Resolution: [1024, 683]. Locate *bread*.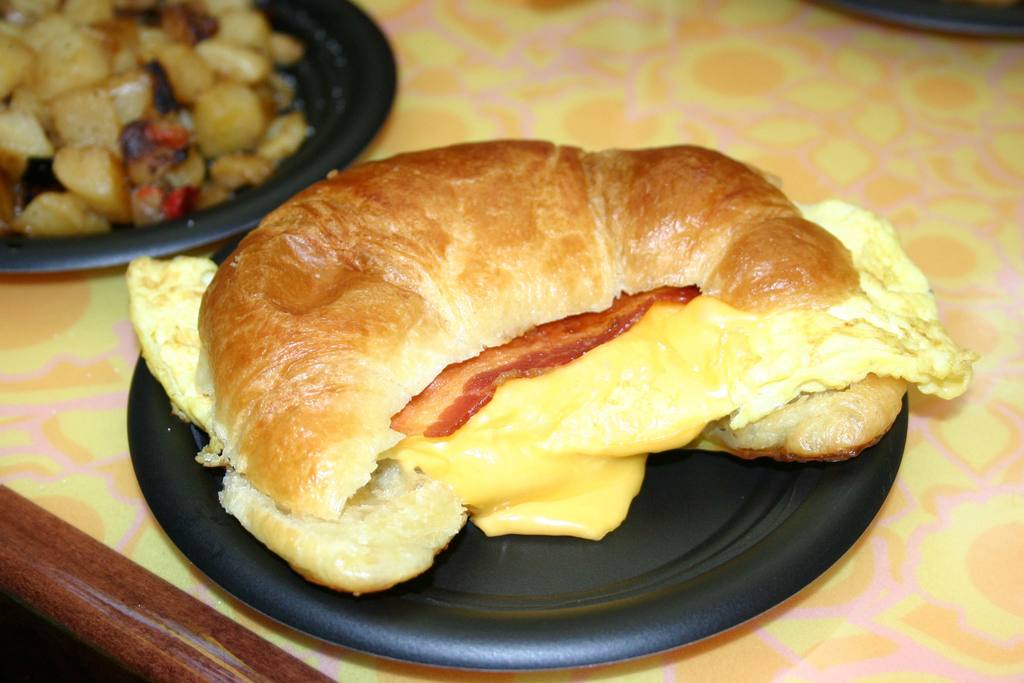
crop(198, 144, 864, 519).
